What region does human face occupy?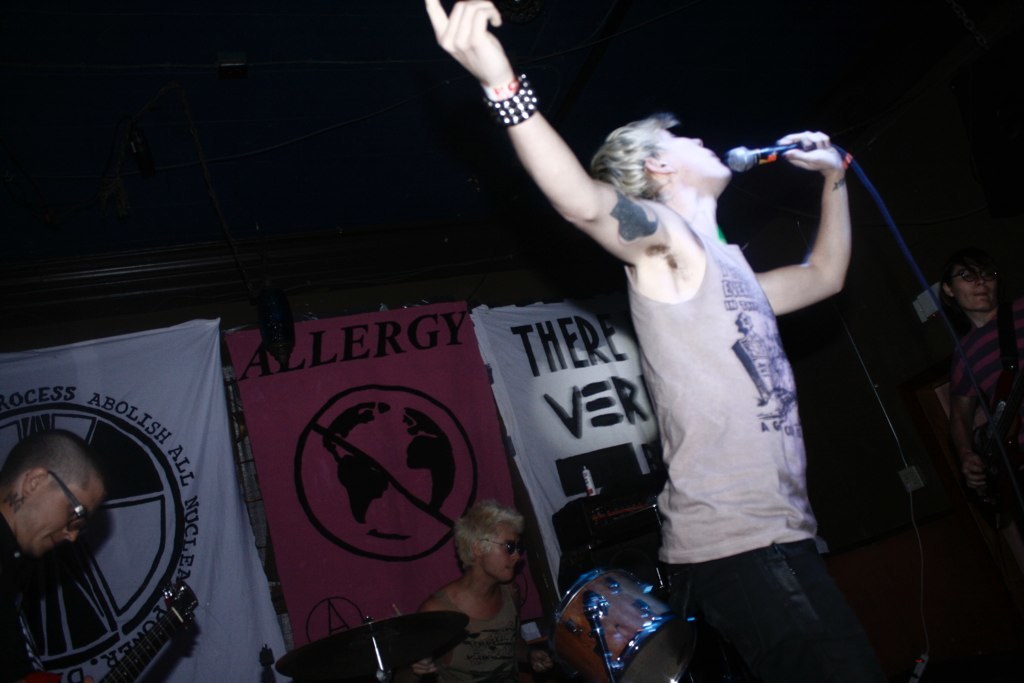
<bbox>482, 526, 519, 580</bbox>.
